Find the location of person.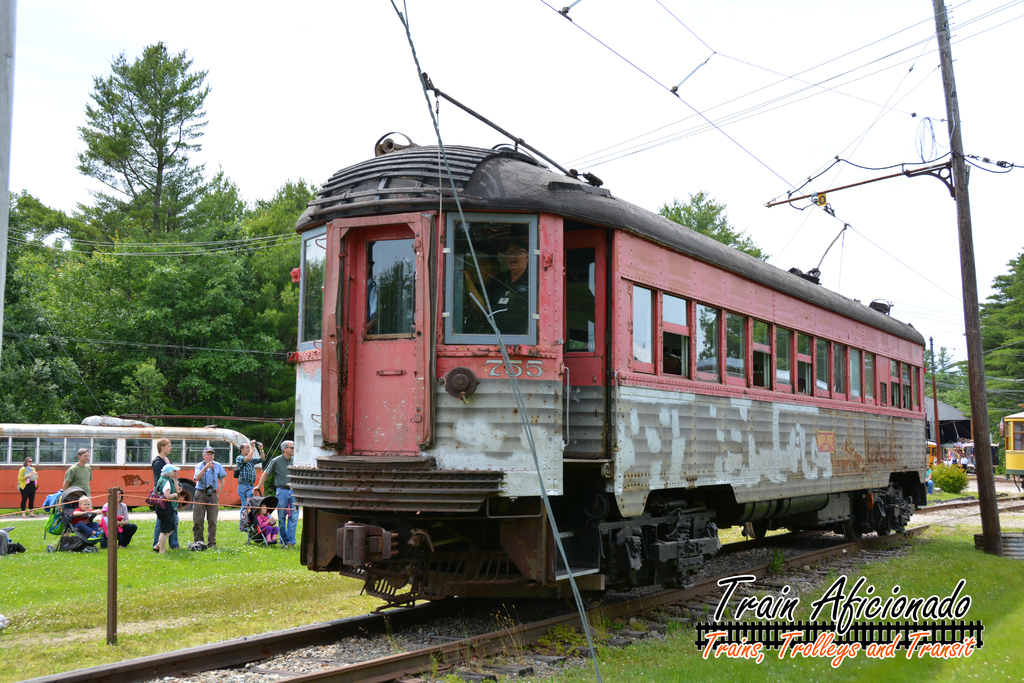
Location: crop(63, 446, 93, 495).
